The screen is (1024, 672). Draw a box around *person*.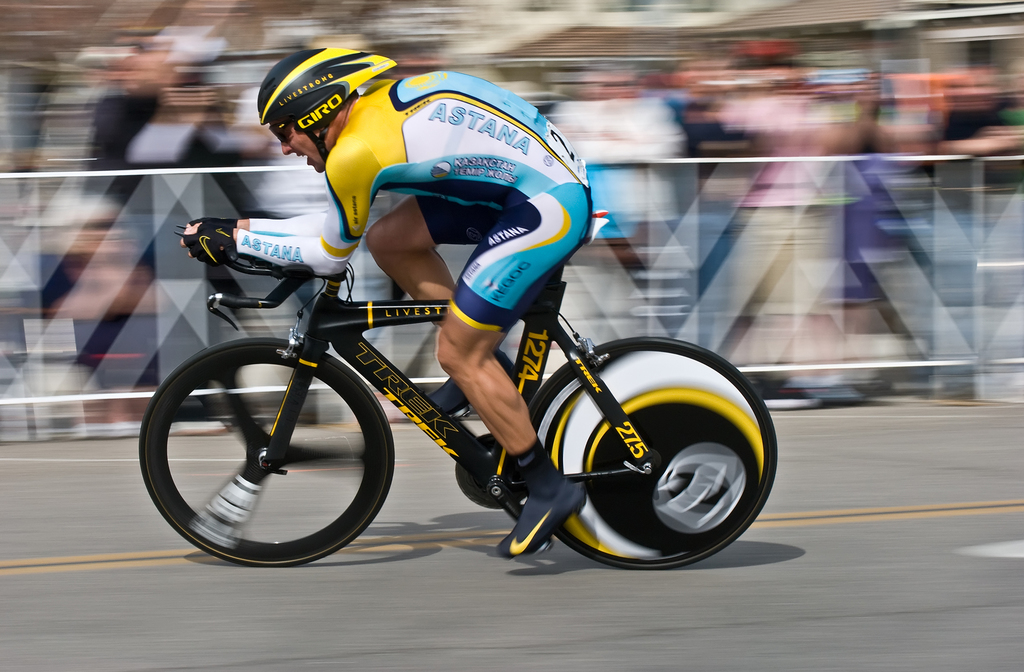
locate(222, 97, 641, 536).
